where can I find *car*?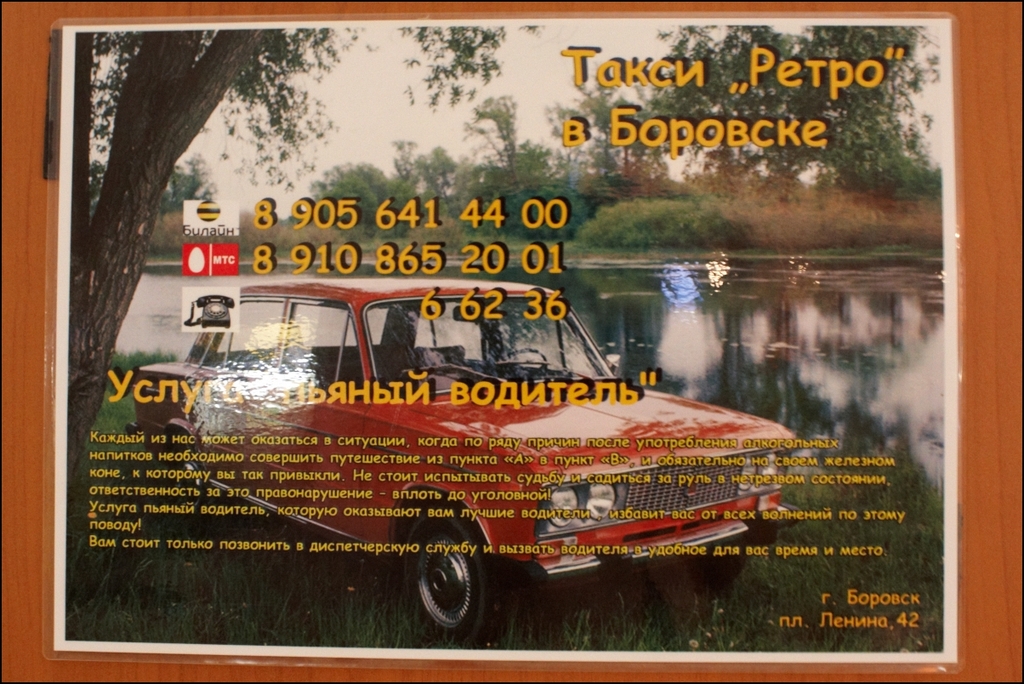
You can find it at bbox=(60, 267, 829, 628).
